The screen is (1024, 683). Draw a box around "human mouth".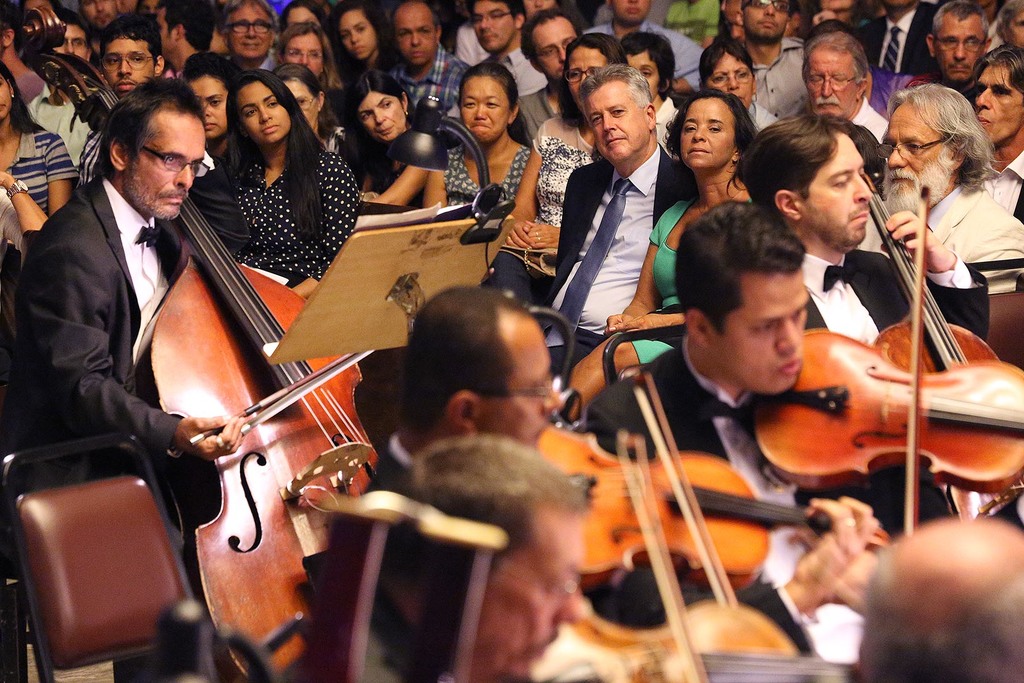
(x1=778, y1=358, x2=803, y2=375).
